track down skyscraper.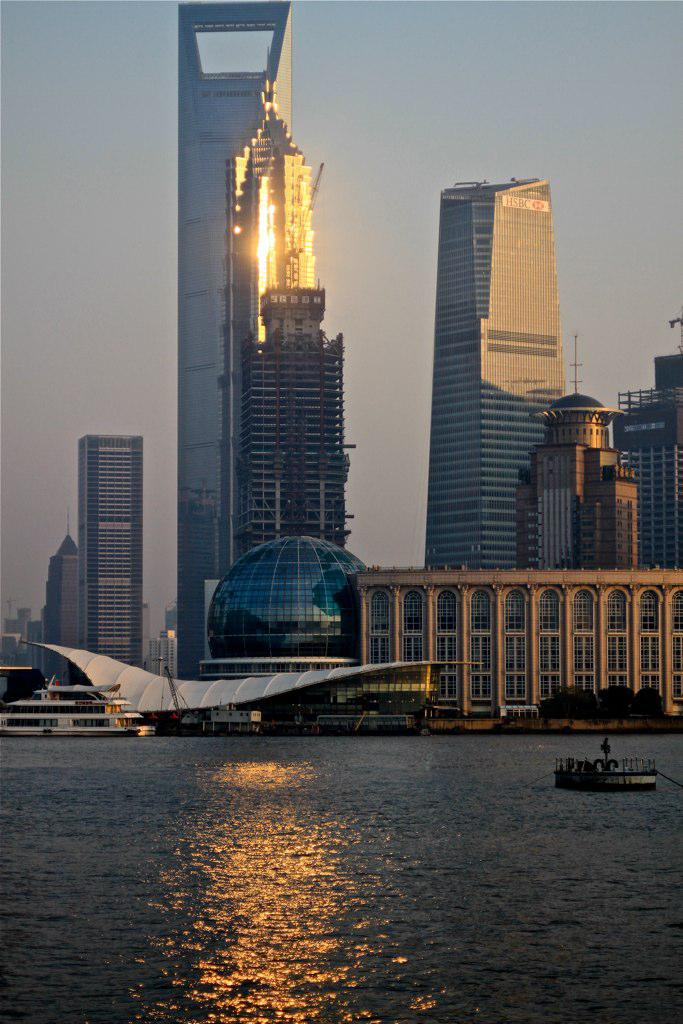
Tracked to region(404, 140, 600, 598).
